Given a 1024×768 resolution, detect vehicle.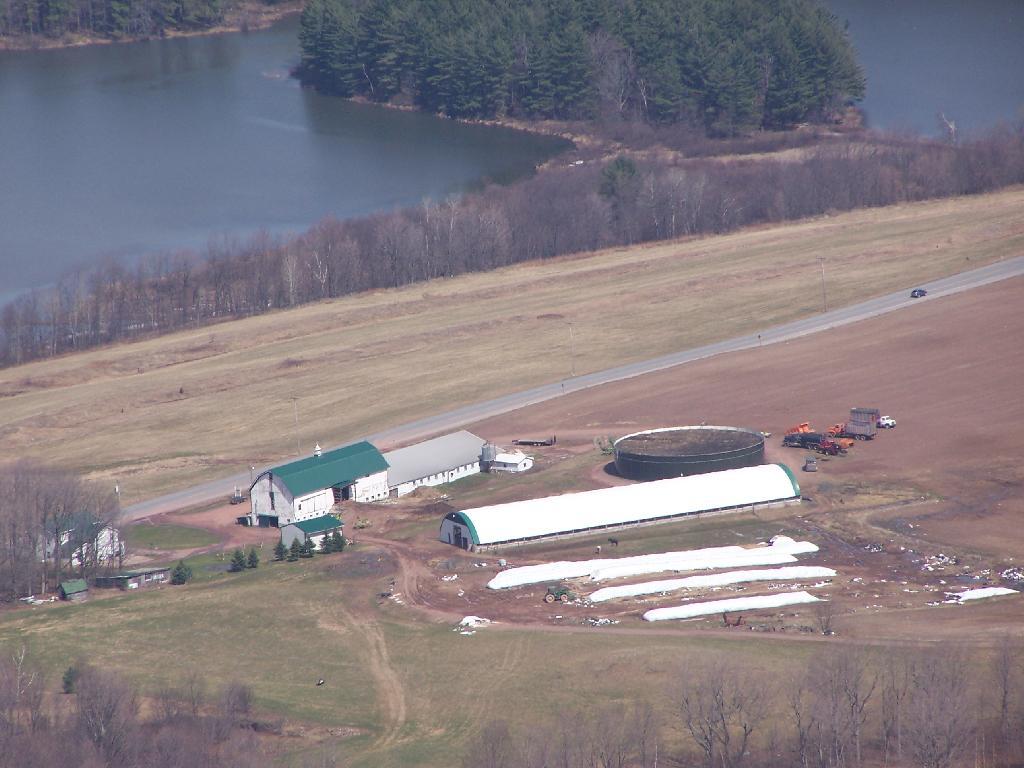
bbox=[912, 287, 925, 296].
